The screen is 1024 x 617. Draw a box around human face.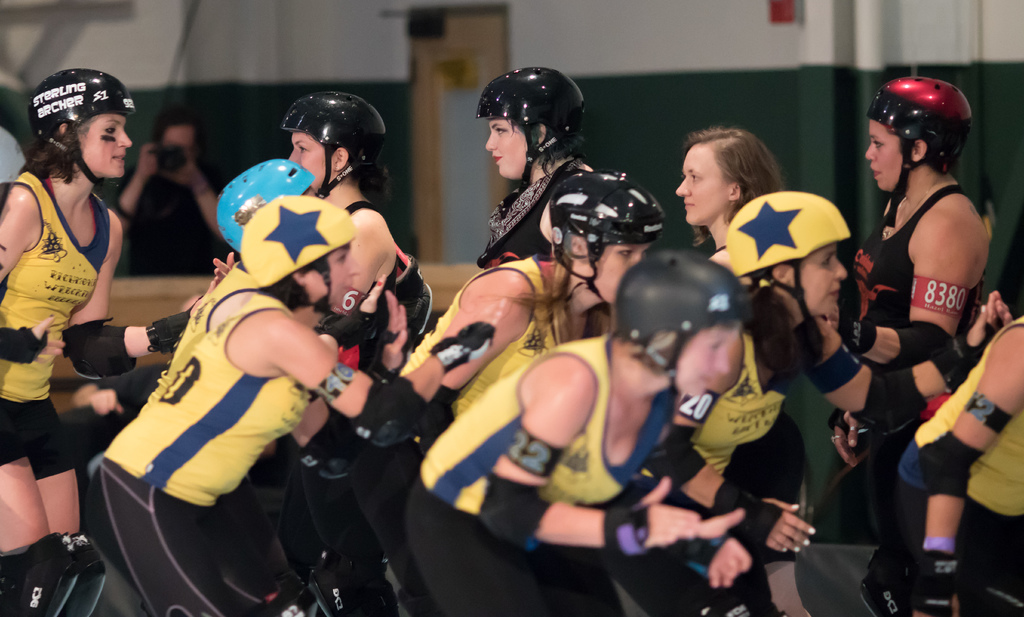
box=[863, 113, 914, 188].
